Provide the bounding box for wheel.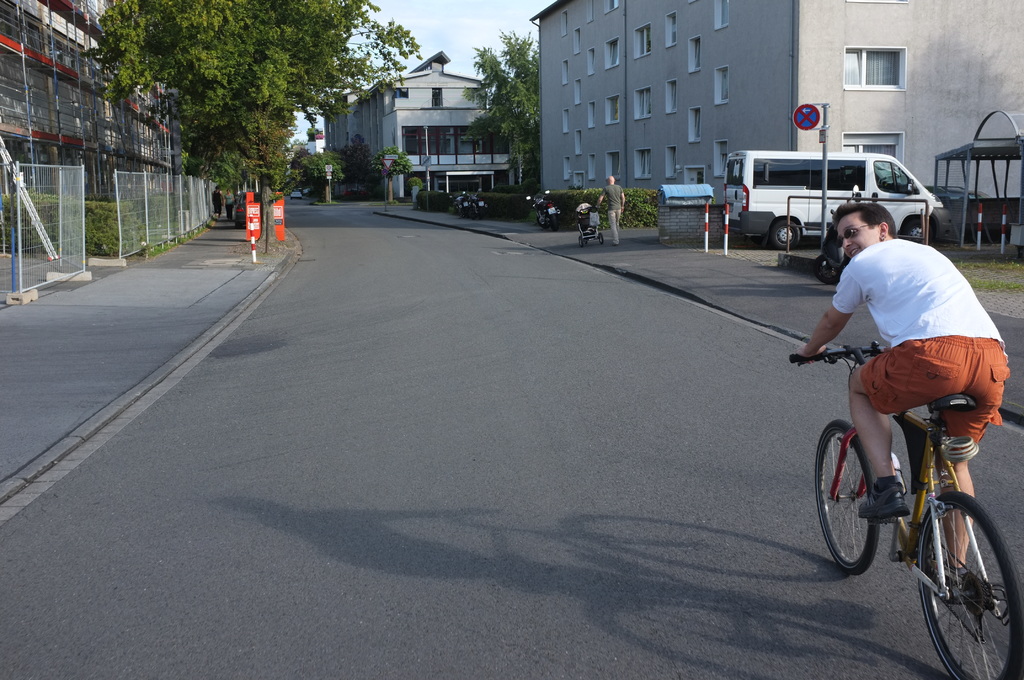
l=236, t=222, r=243, b=228.
